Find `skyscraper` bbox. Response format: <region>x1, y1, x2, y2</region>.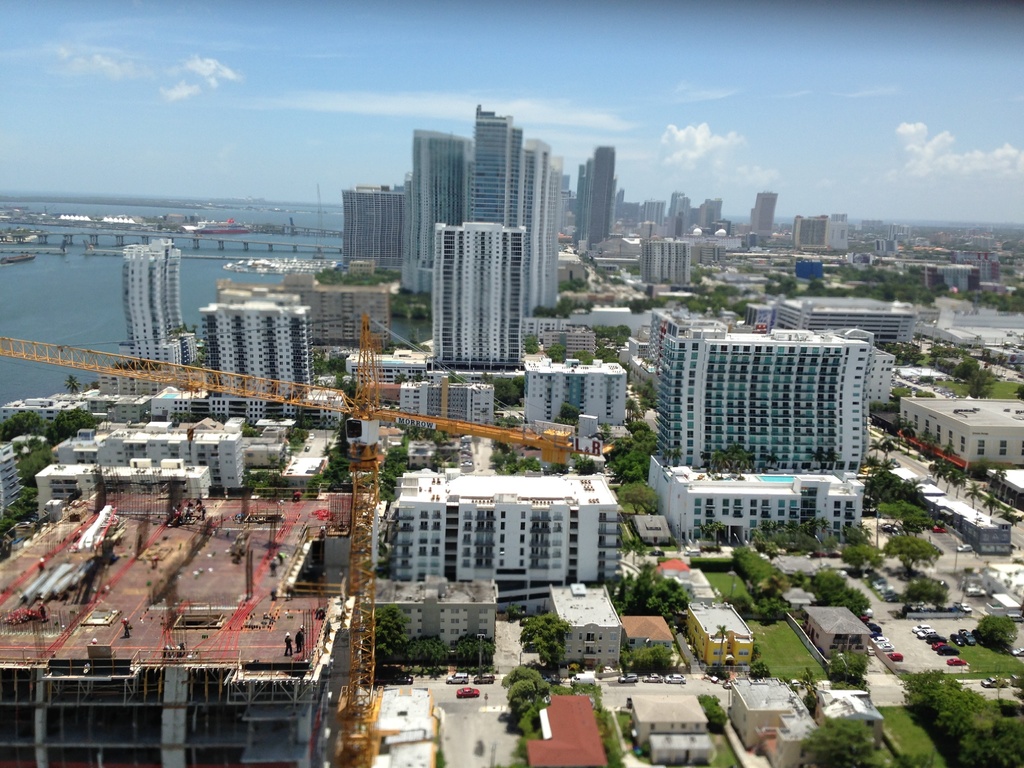
<region>339, 179, 405, 266</region>.
